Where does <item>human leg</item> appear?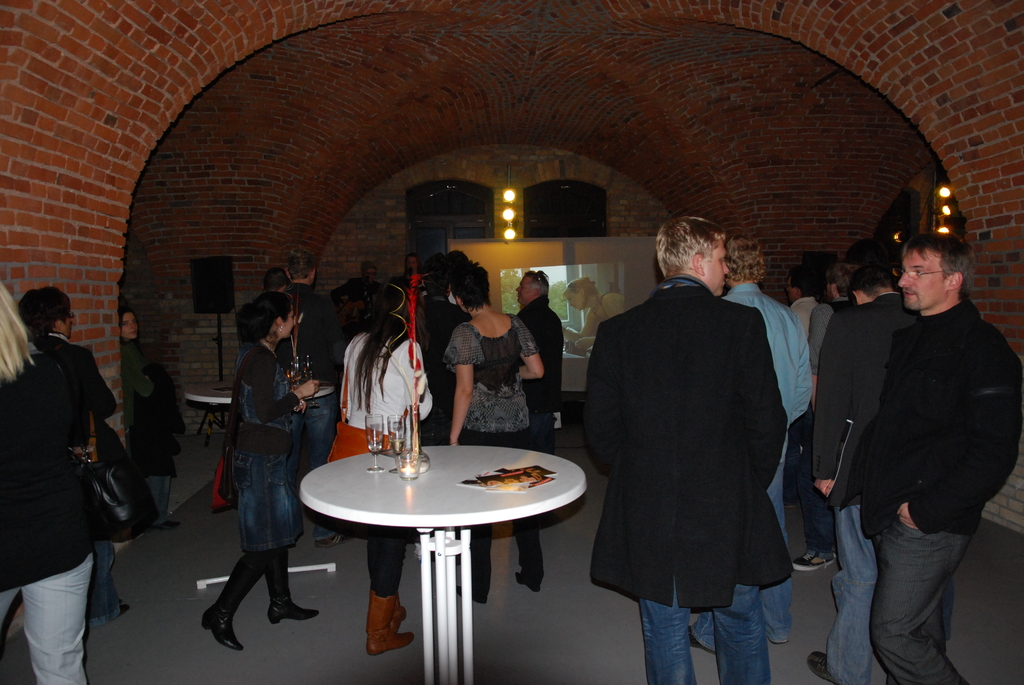
Appears at [855,501,980,684].
